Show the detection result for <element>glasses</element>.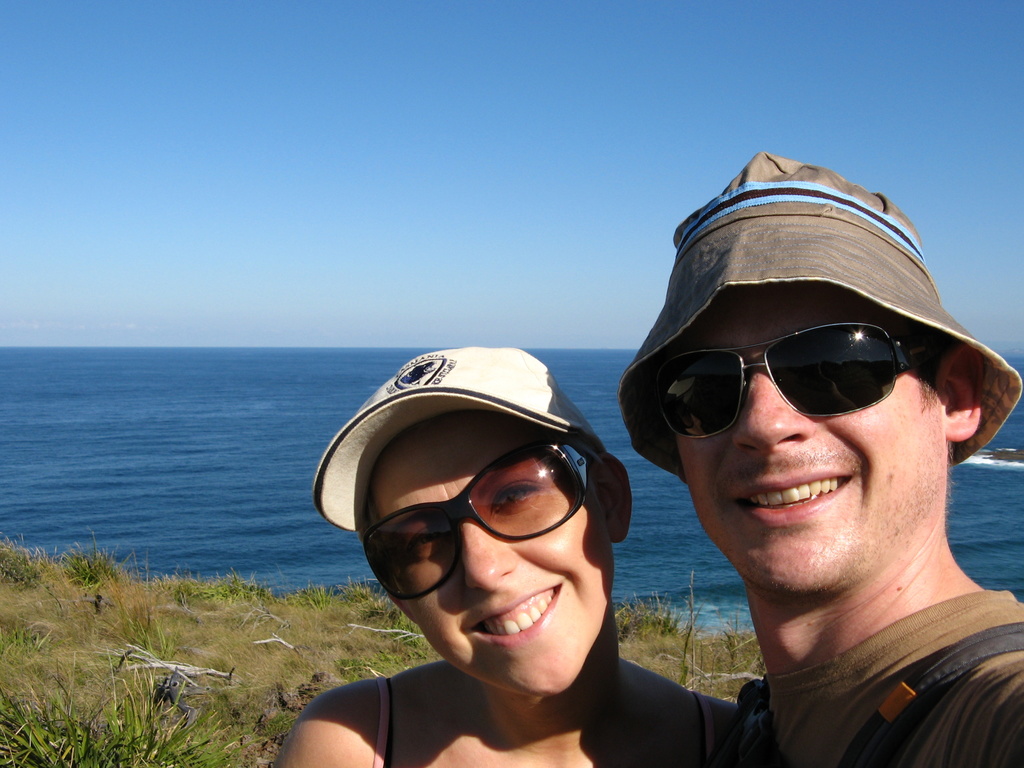
[left=357, top=428, right=595, bottom=601].
